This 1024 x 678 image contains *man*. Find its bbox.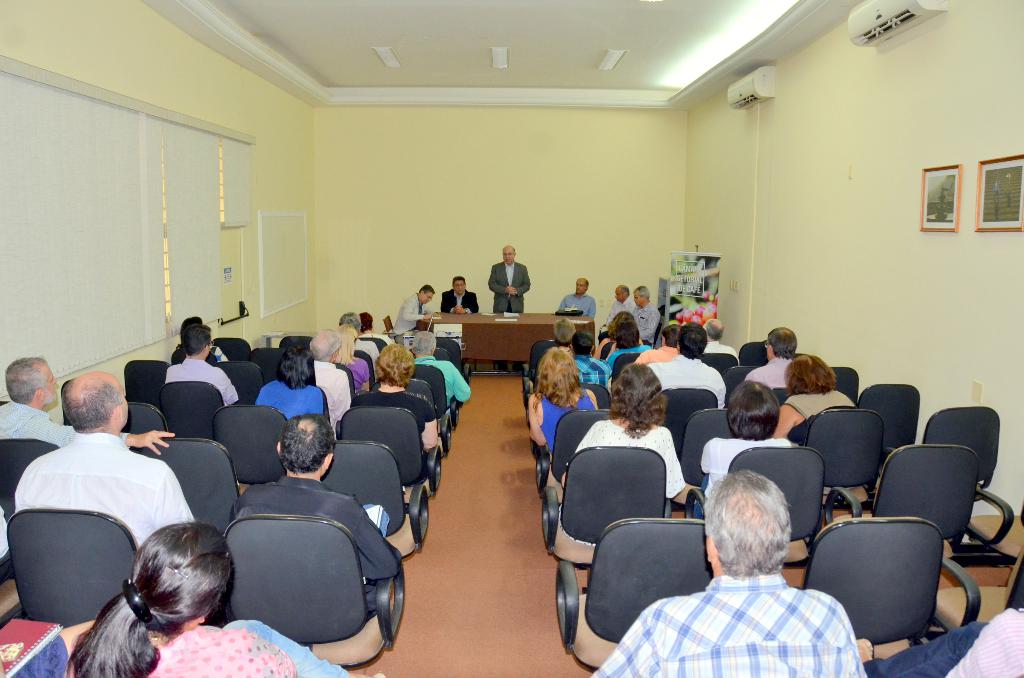
{"x1": 648, "y1": 329, "x2": 725, "y2": 408}.
